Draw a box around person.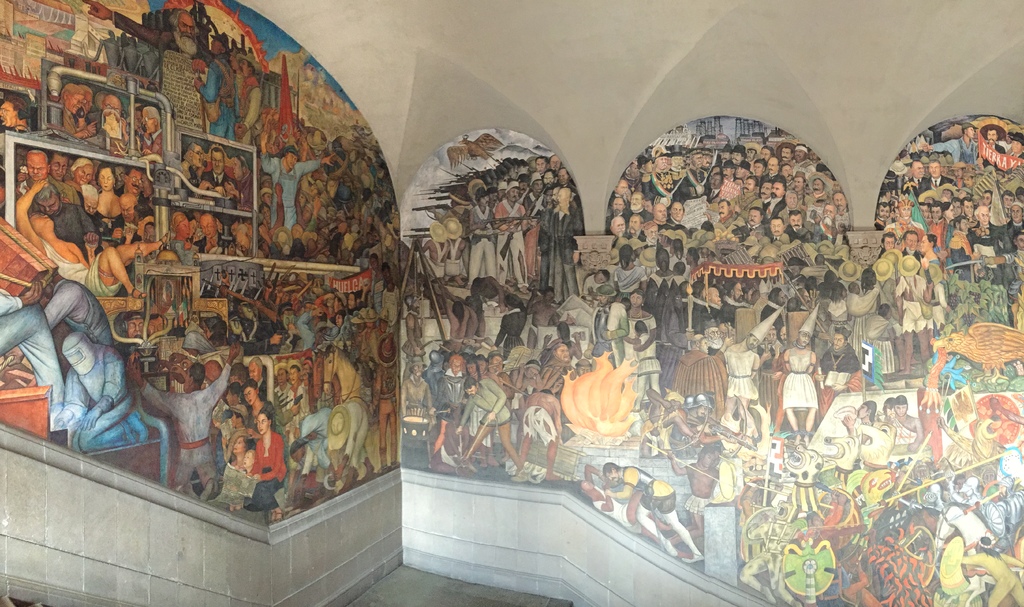
<region>202, 142, 239, 211</region>.
